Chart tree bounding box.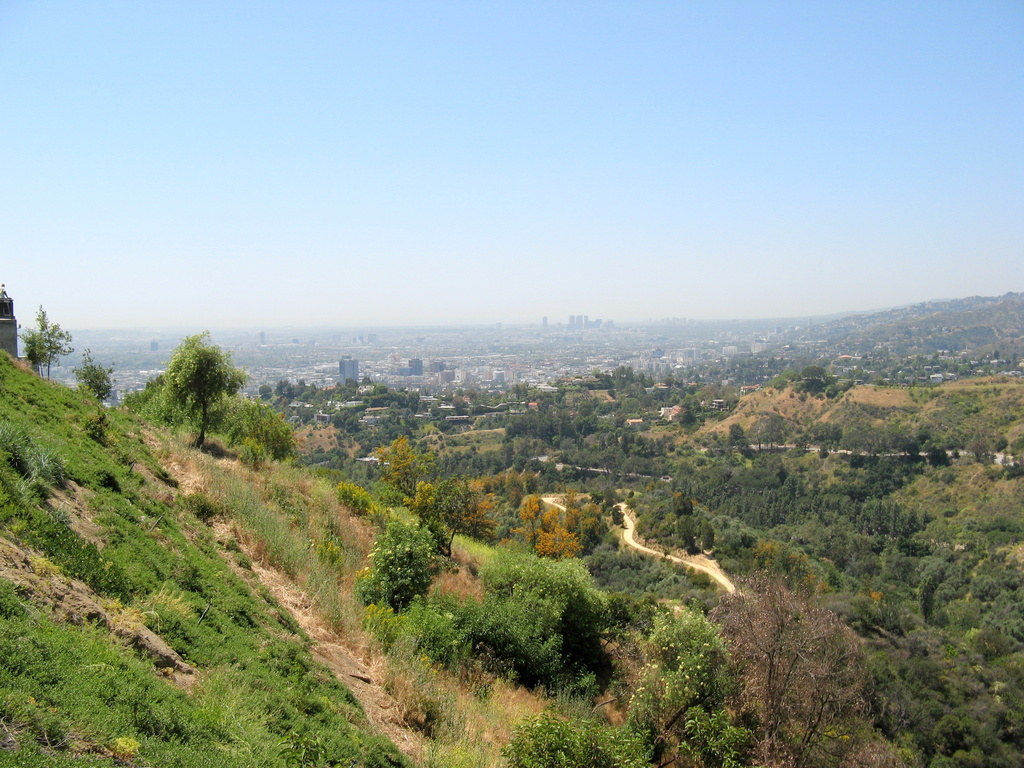
Charted: bbox(775, 357, 842, 399).
